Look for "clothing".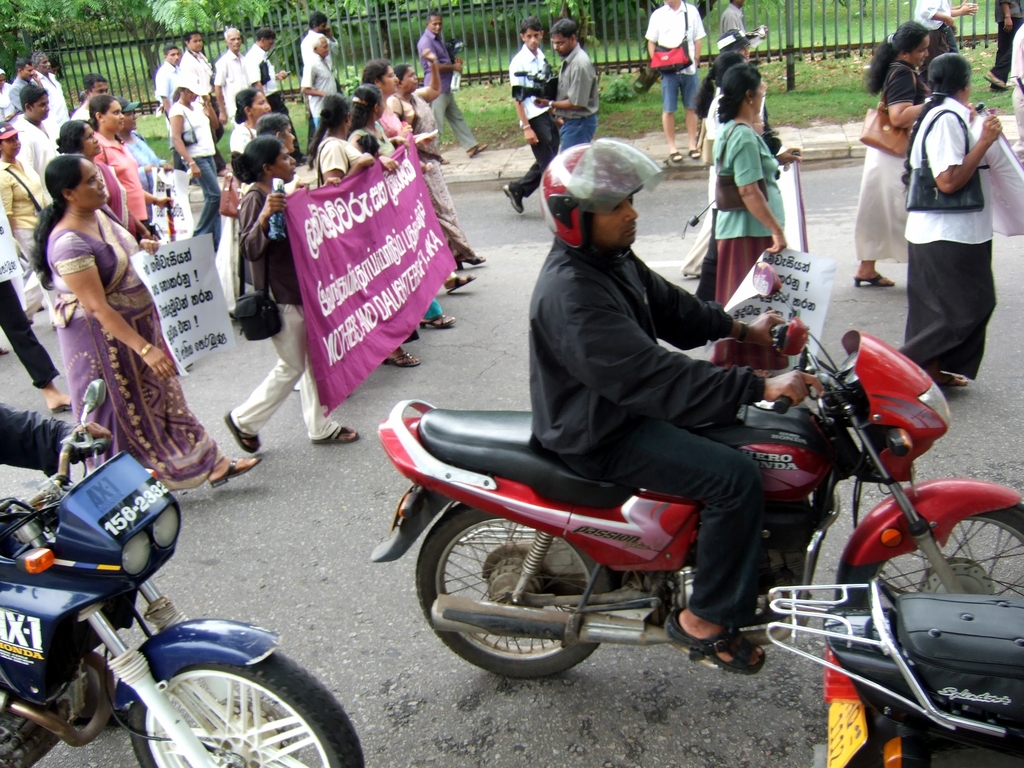
Found: x1=218, y1=44, x2=245, y2=152.
